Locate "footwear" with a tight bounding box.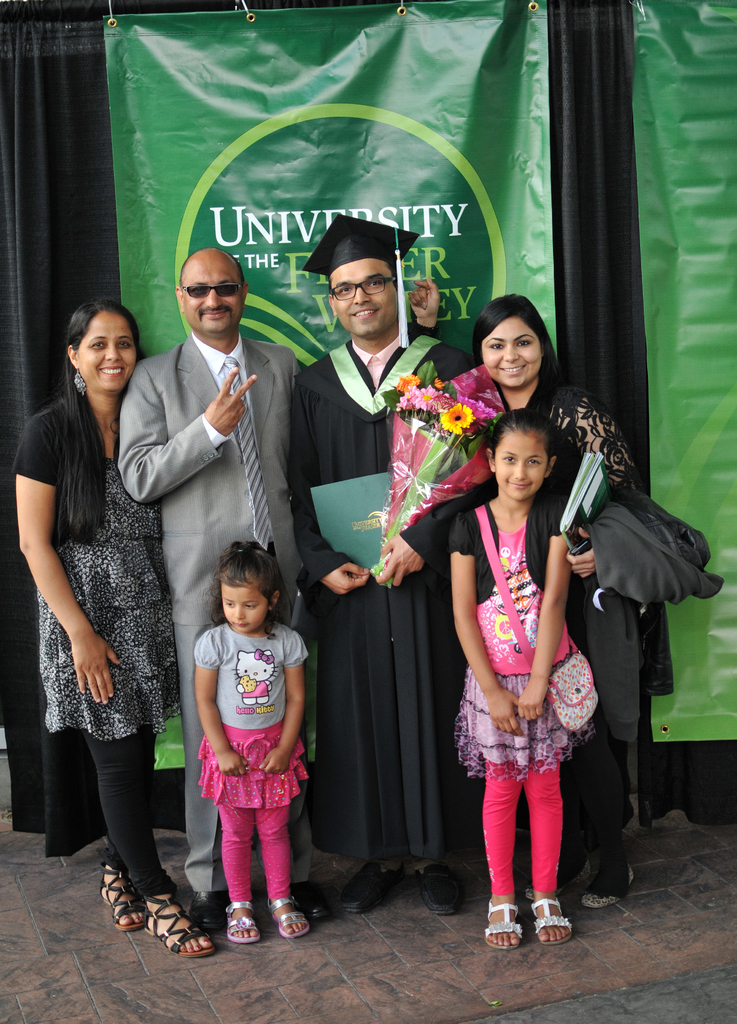
box(478, 890, 528, 945).
